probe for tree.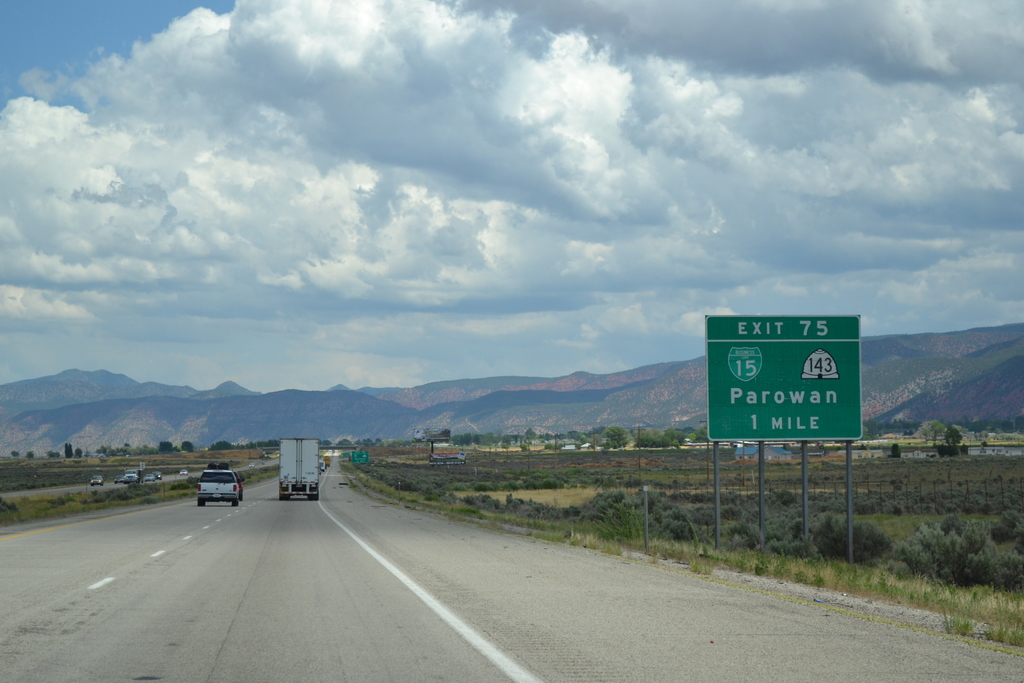
Probe result: region(604, 425, 634, 450).
